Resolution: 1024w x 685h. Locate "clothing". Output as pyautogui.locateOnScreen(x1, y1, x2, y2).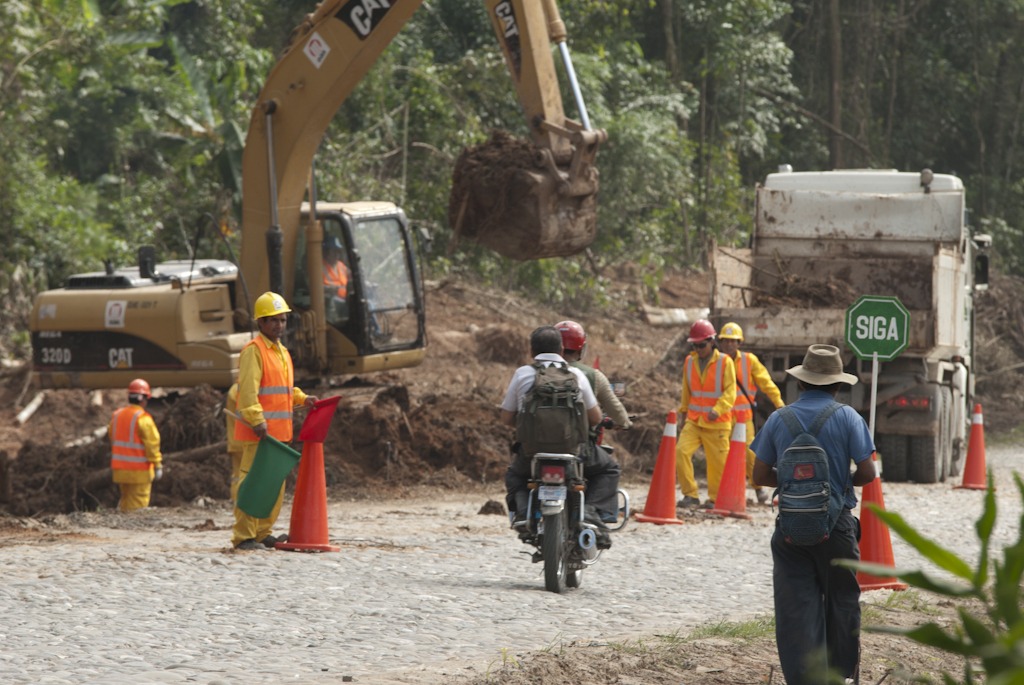
pyautogui.locateOnScreen(565, 357, 632, 522).
